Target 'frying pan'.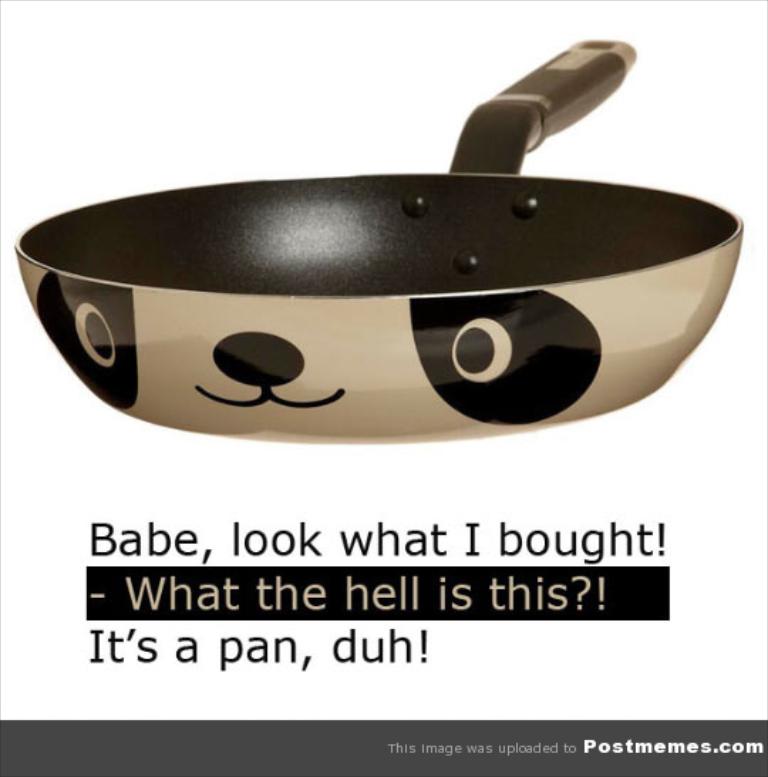
Target region: select_region(6, 38, 742, 444).
